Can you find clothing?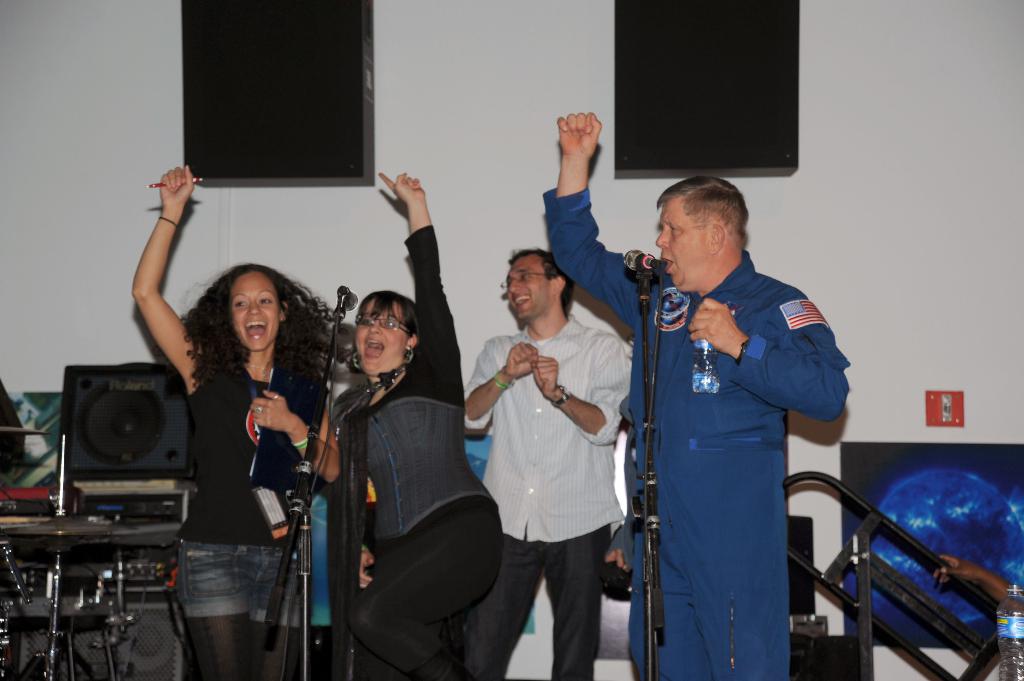
Yes, bounding box: 548 202 844 680.
